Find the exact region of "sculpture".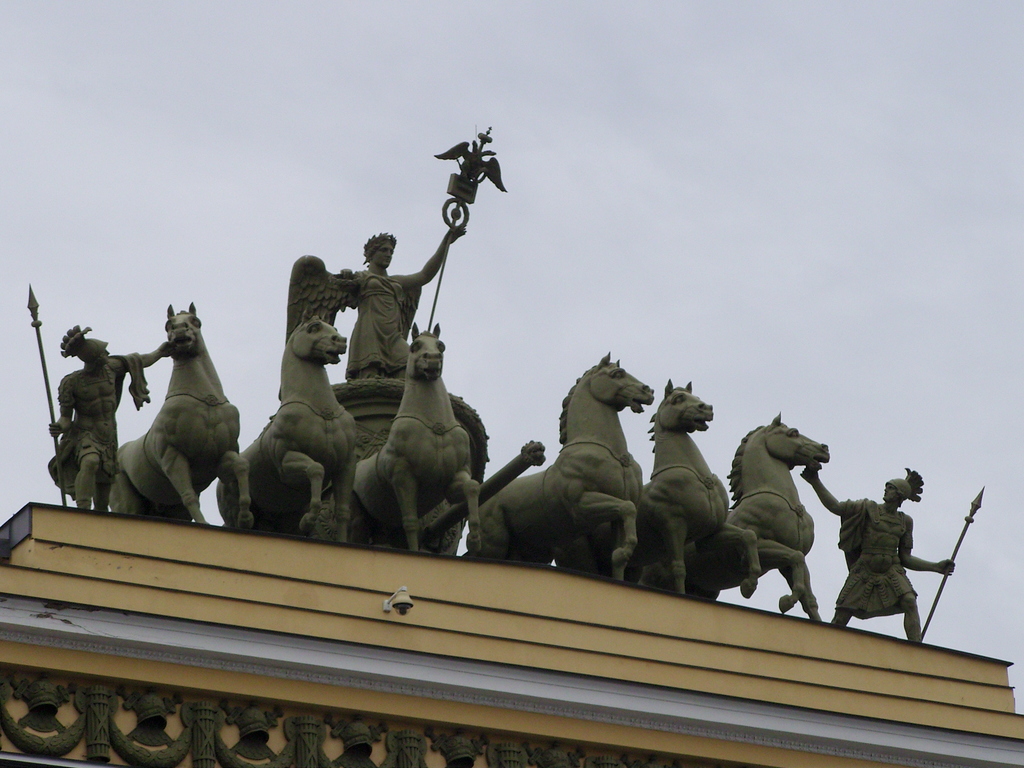
Exact region: box=[347, 324, 490, 557].
